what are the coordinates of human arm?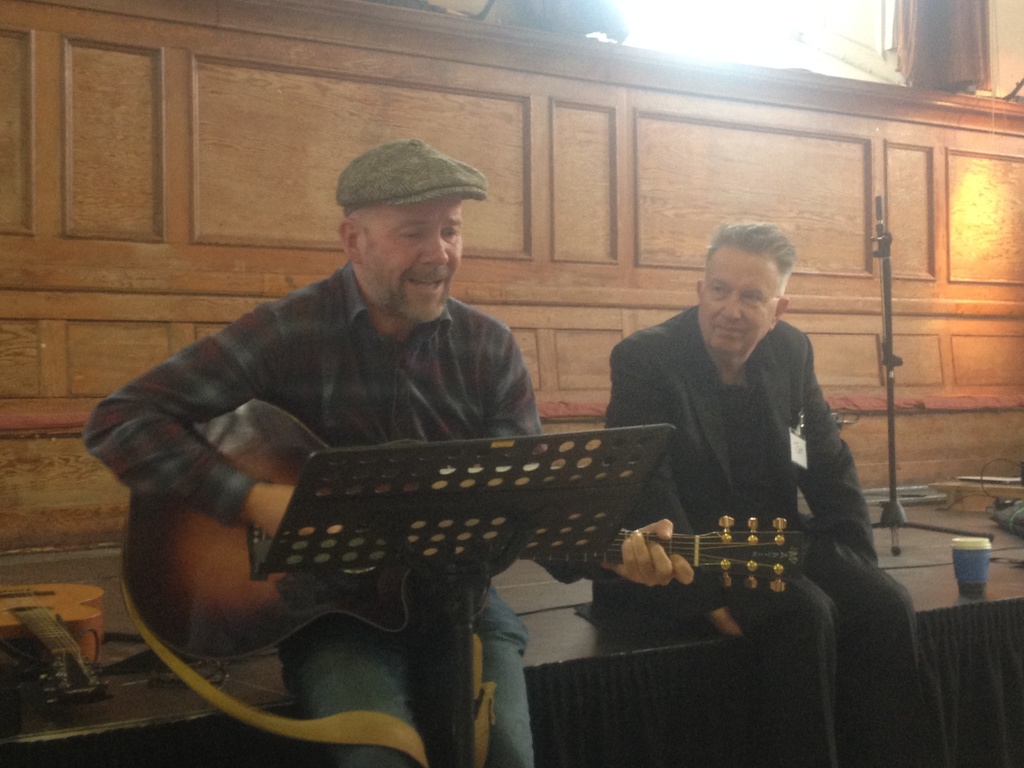
x1=486, y1=342, x2=689, y2=589.
